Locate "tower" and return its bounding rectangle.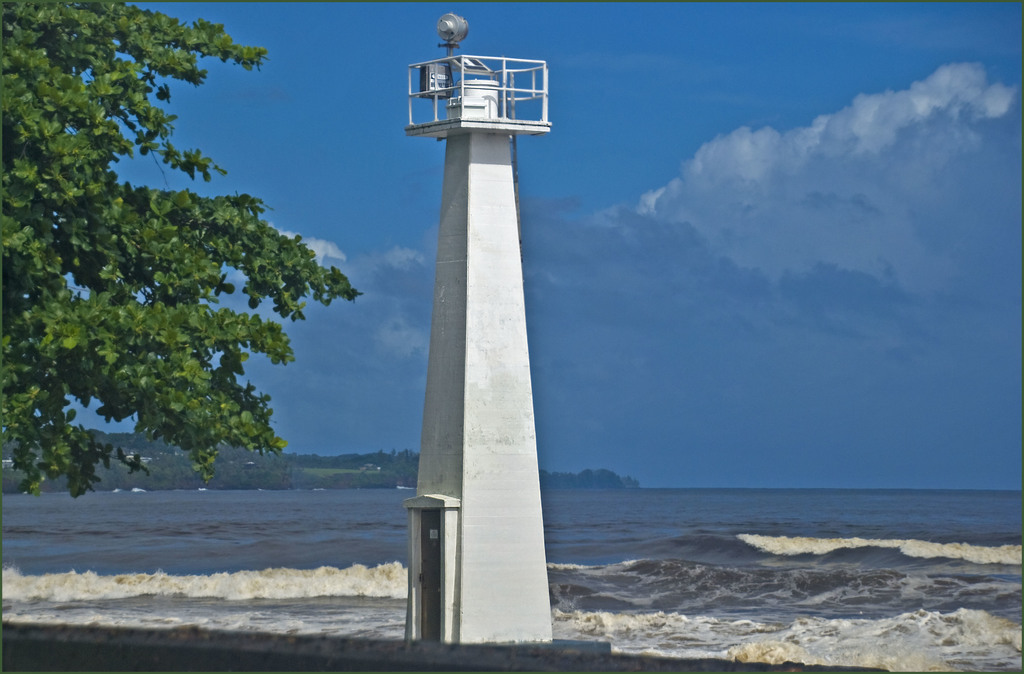
[x1=406, y1=10, x2=549, y2=639].
